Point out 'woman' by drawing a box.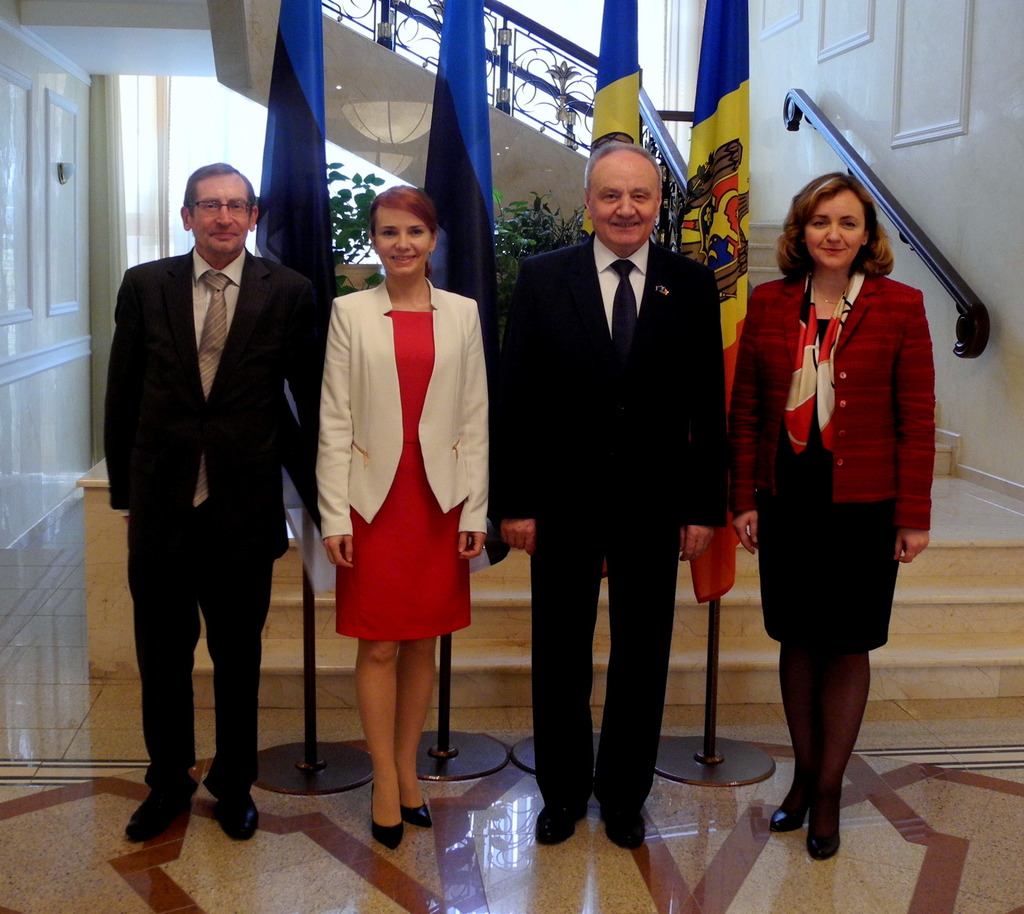
bbox=(740, 167, 947, 831).
